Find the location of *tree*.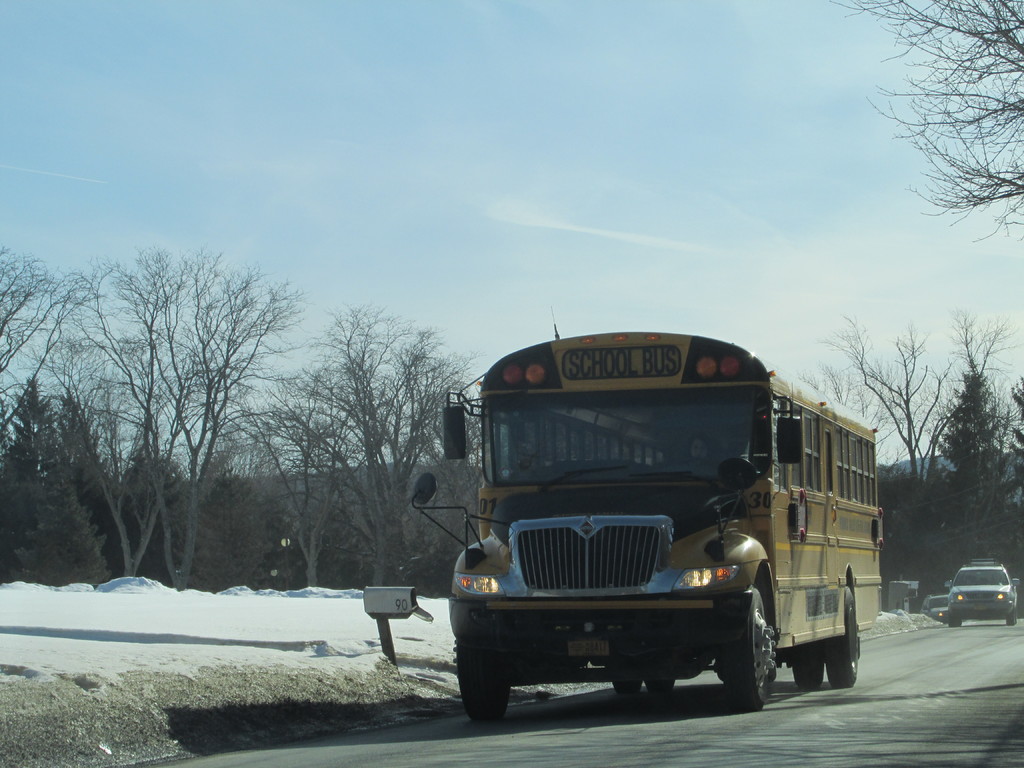
Location: box=[123, 426, 201, 596].
